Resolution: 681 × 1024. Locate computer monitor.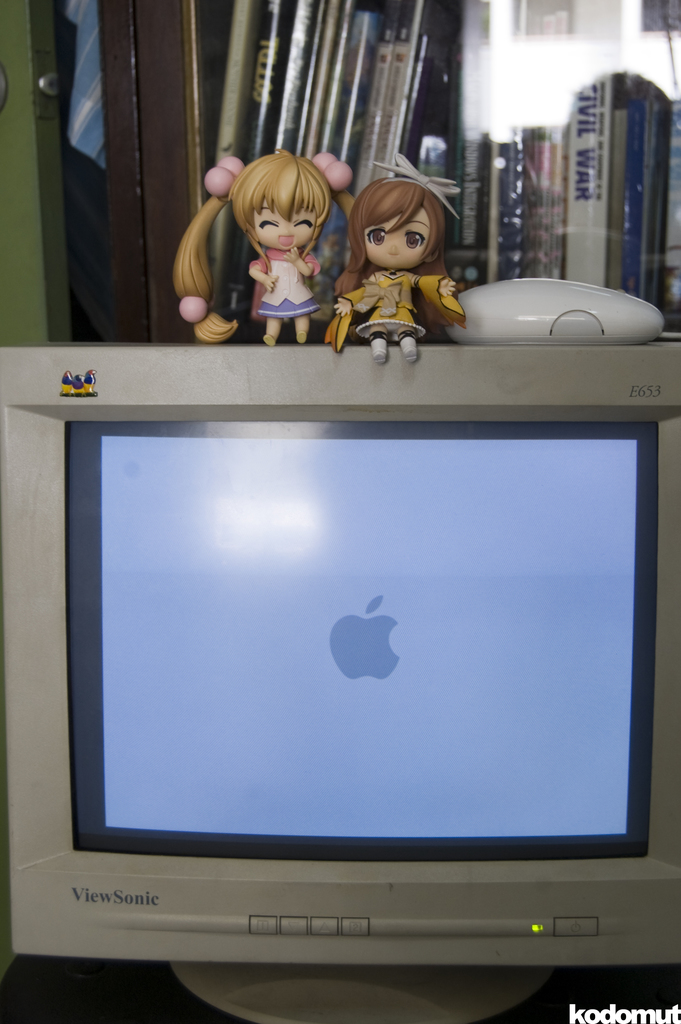
(x1=0, y1=340, x2=680, y2=1023).
